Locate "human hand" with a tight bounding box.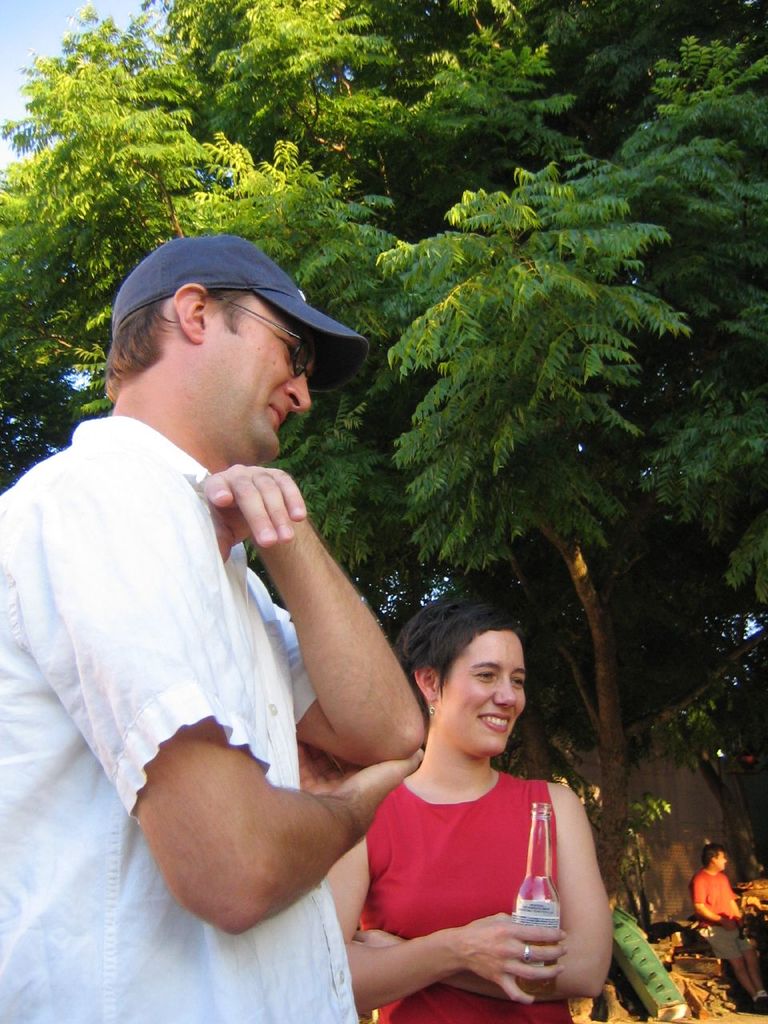
l=199, t=462, r=310, b=563.
